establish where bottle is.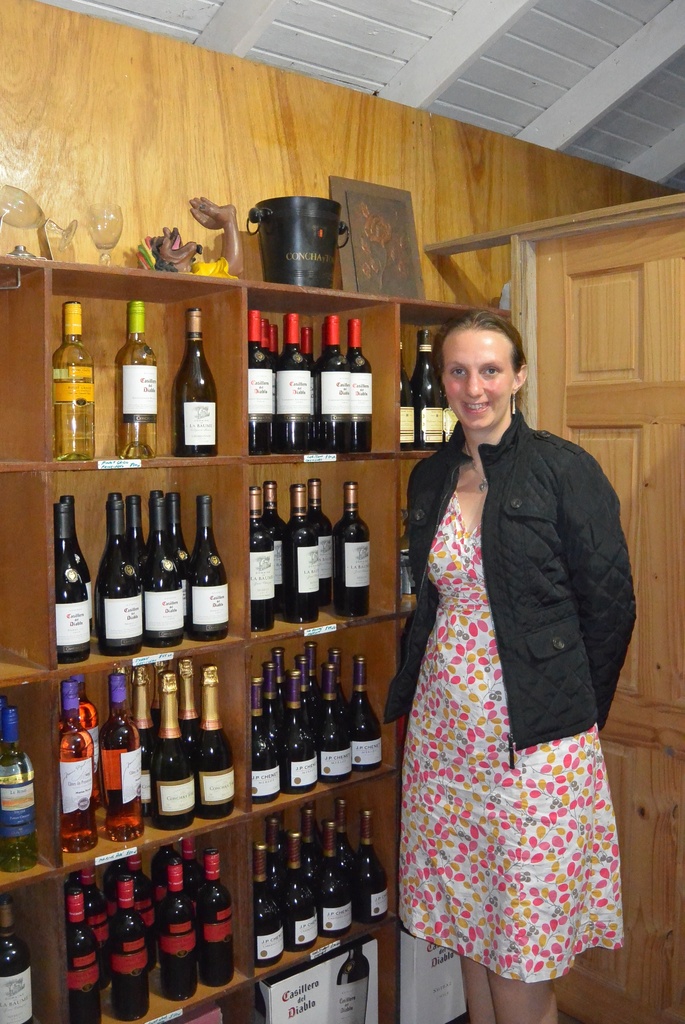
Established at (x1=443, y1=394, x2=459, y2=440).
